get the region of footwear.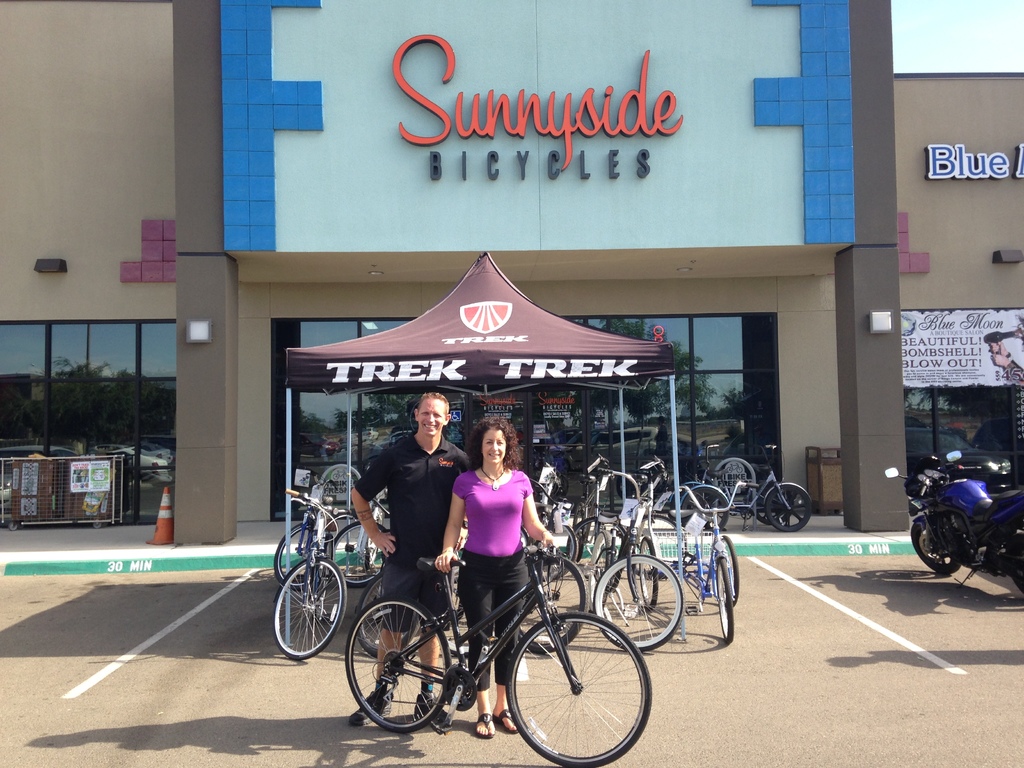
detection(474, 707, 493, 737).
